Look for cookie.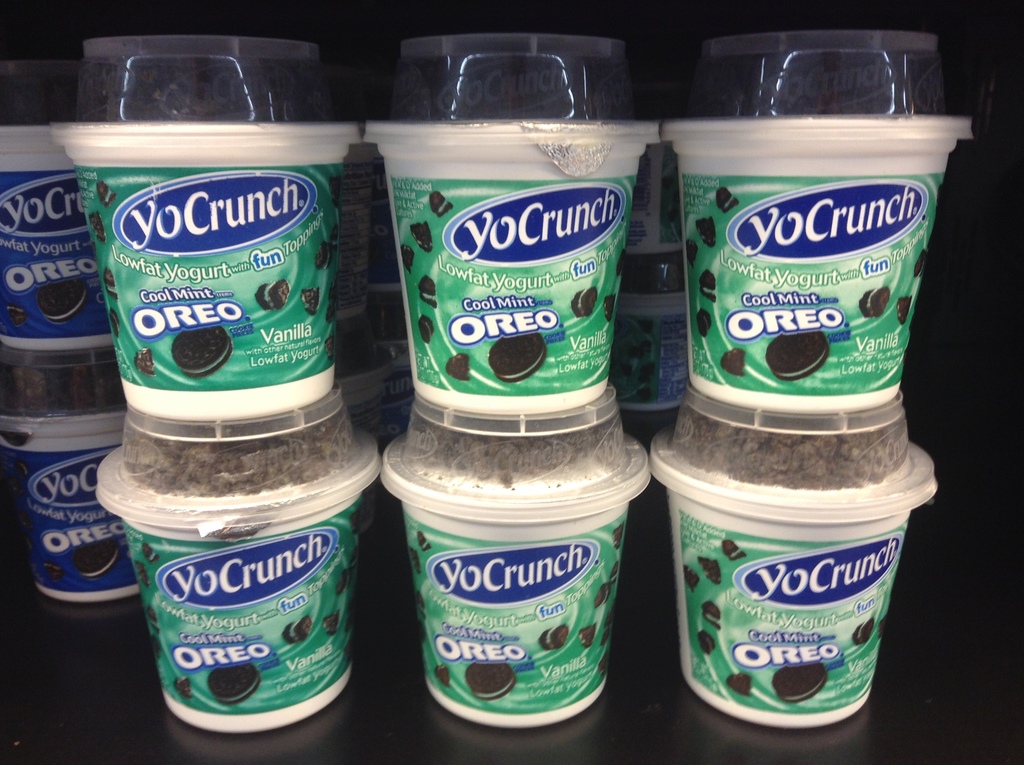
Found: (31, 278, 88, 325).
